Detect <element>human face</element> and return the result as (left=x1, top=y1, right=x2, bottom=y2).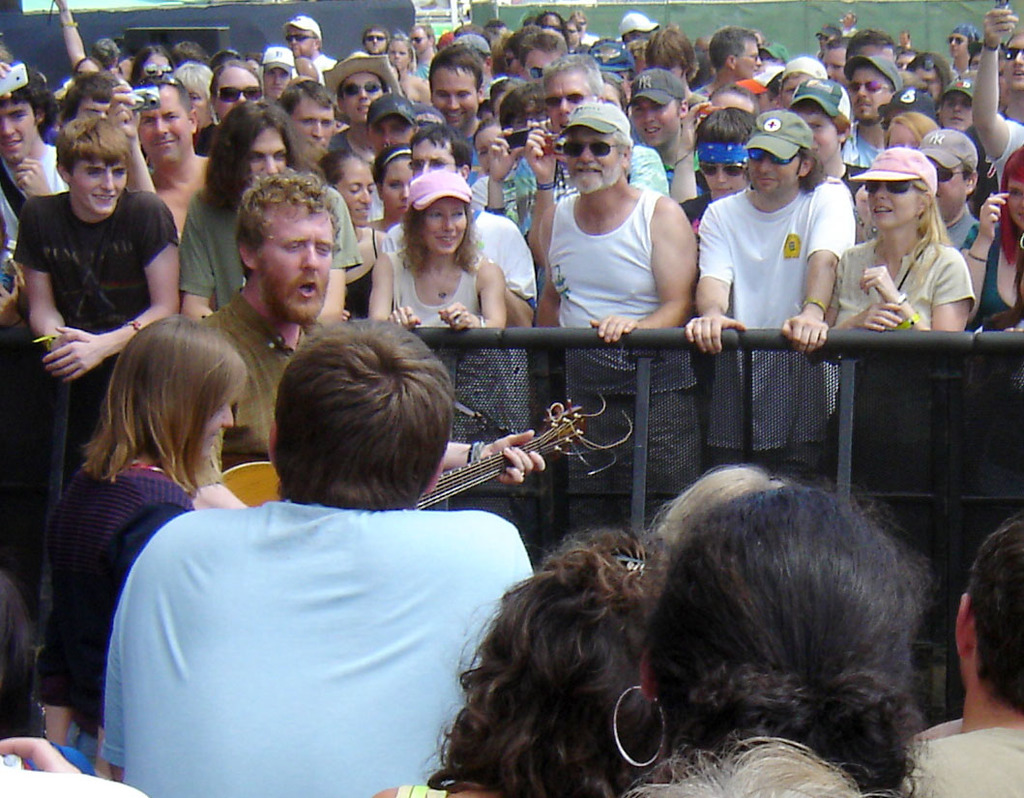
(left=343, top=71, right=381, bottom=121).
